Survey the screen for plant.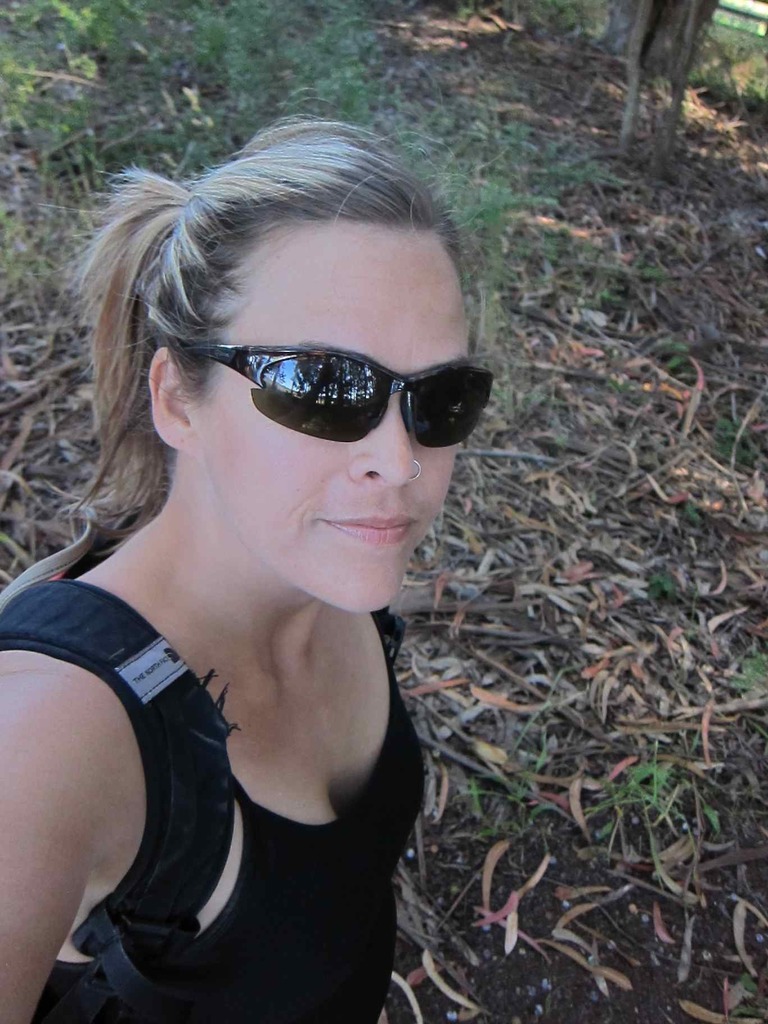
Survey found: <bbox>685, 17, 767, 118</bbox>.
